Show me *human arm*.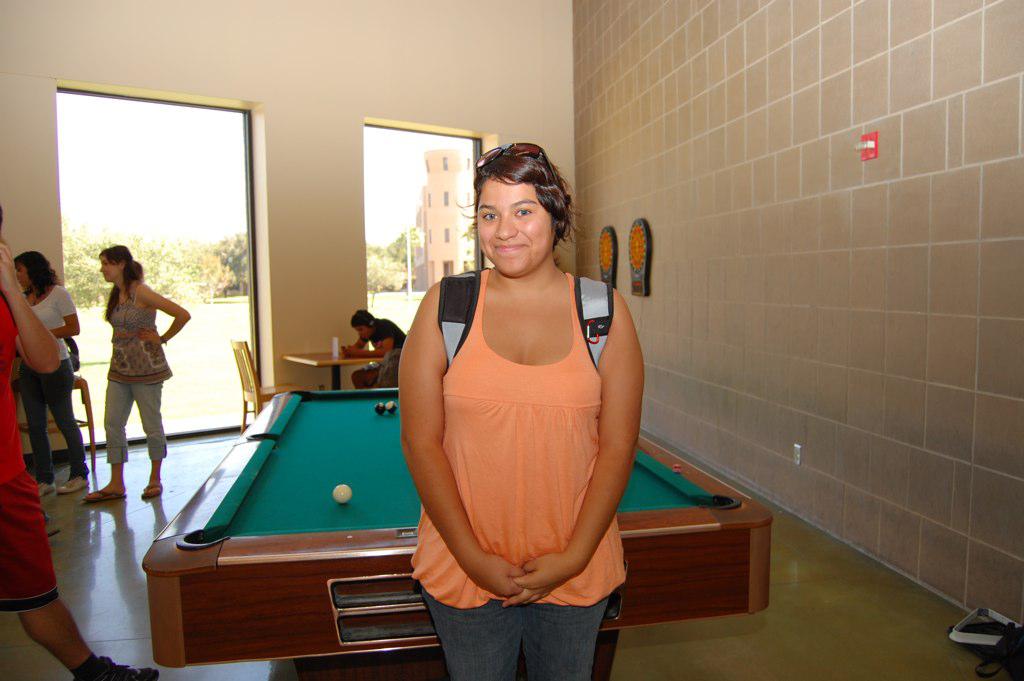
*human arm* is here: box=[140, 280, 190, 341].
